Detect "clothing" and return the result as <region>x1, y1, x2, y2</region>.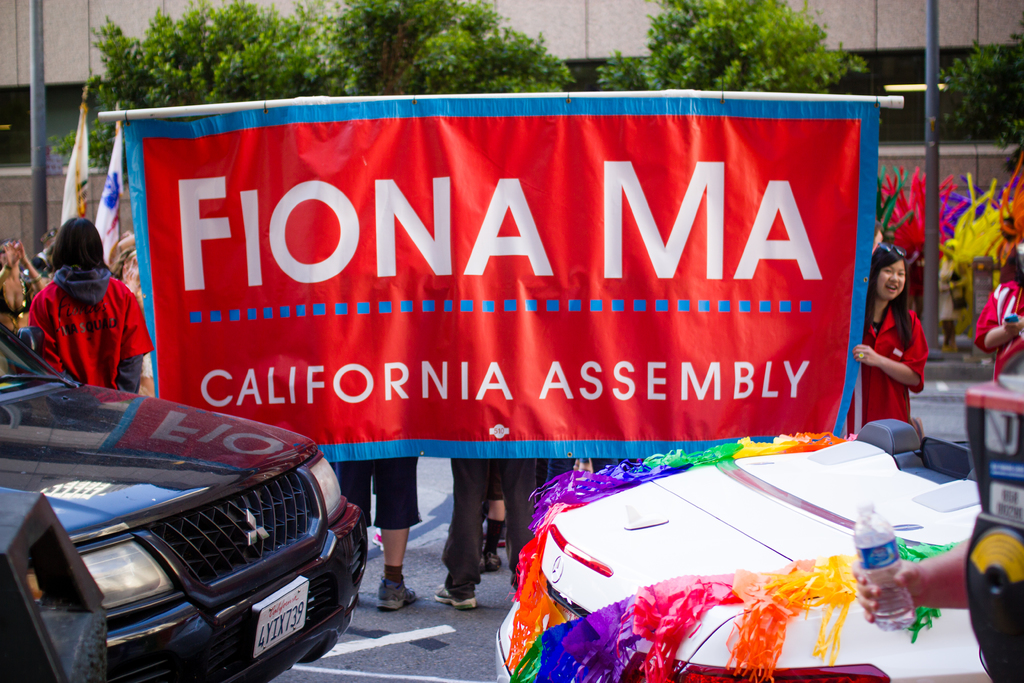
<region>325, 447, 417, 549</region>.
